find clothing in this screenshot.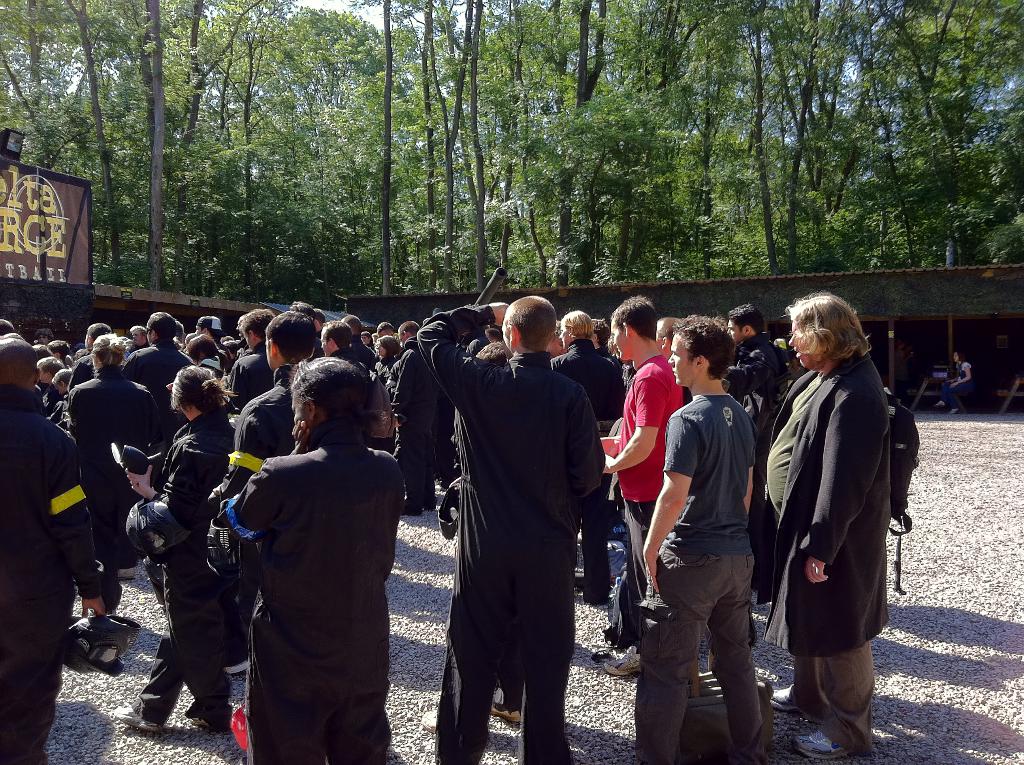
The bounding box for clothing is (68, 357, 163, 566).
